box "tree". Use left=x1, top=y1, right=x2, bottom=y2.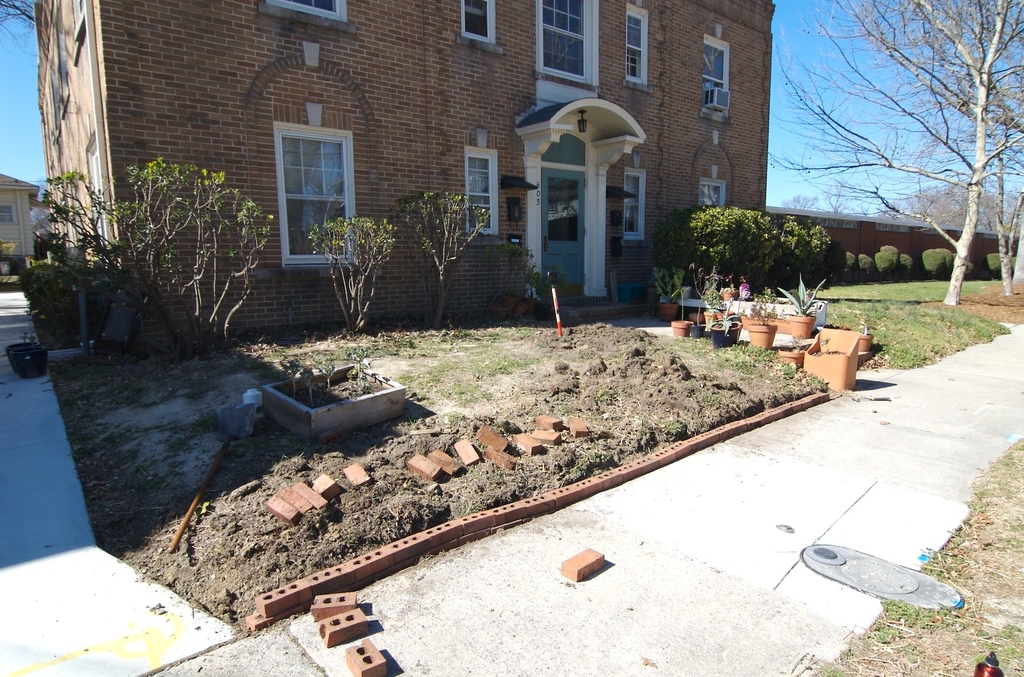
left=45, top=157, right=275, bottom=349.
